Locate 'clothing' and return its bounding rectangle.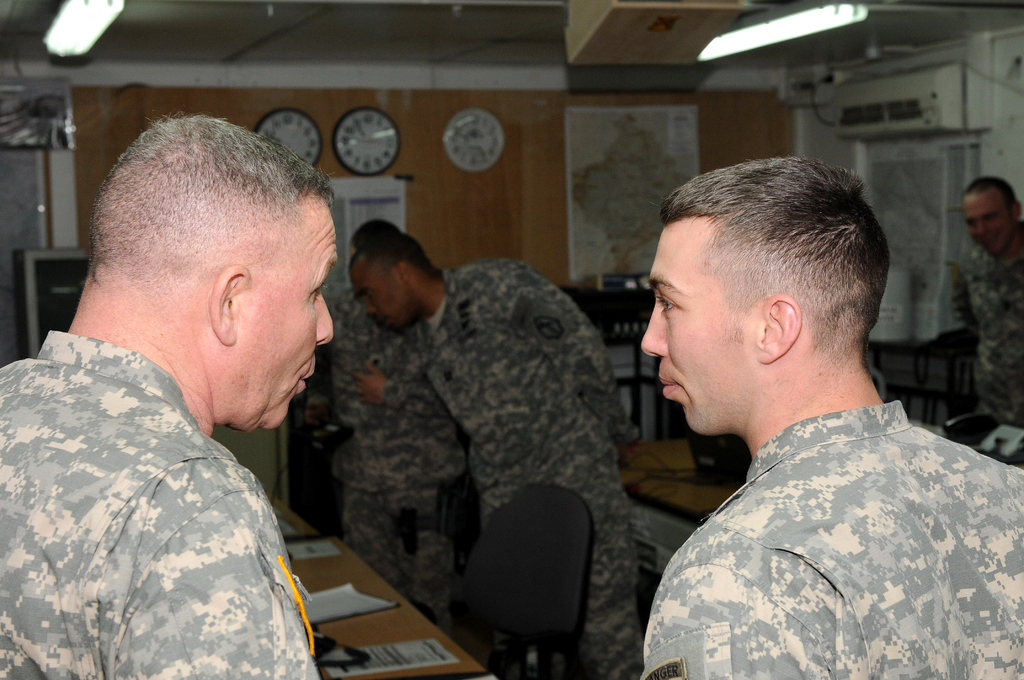
locate(941, 237, 1023, 432).
